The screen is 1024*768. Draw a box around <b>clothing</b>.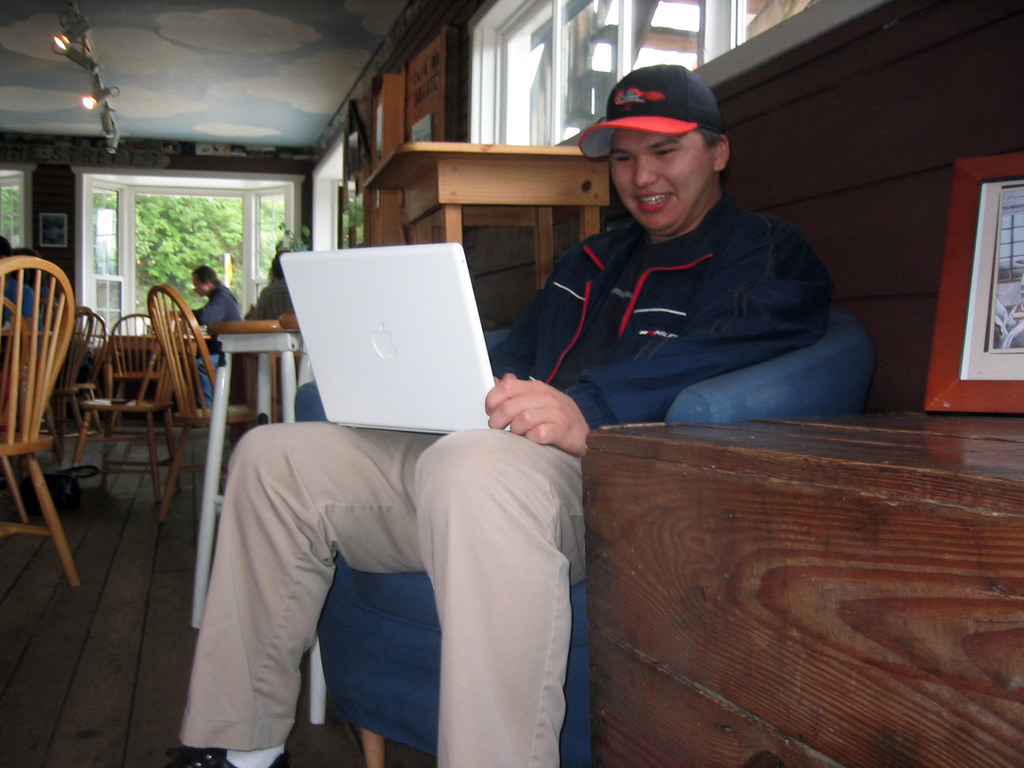
x1=250 y1=280 x2=296 y2=322.
